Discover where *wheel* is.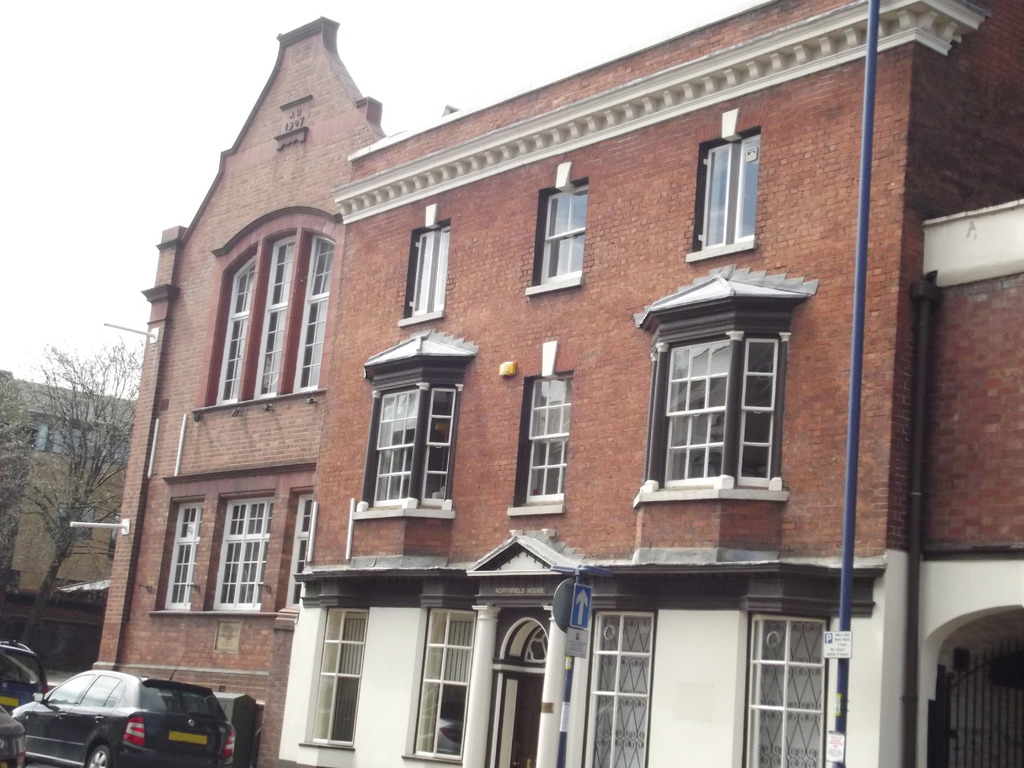
Discovered at [84,743,110,767].
